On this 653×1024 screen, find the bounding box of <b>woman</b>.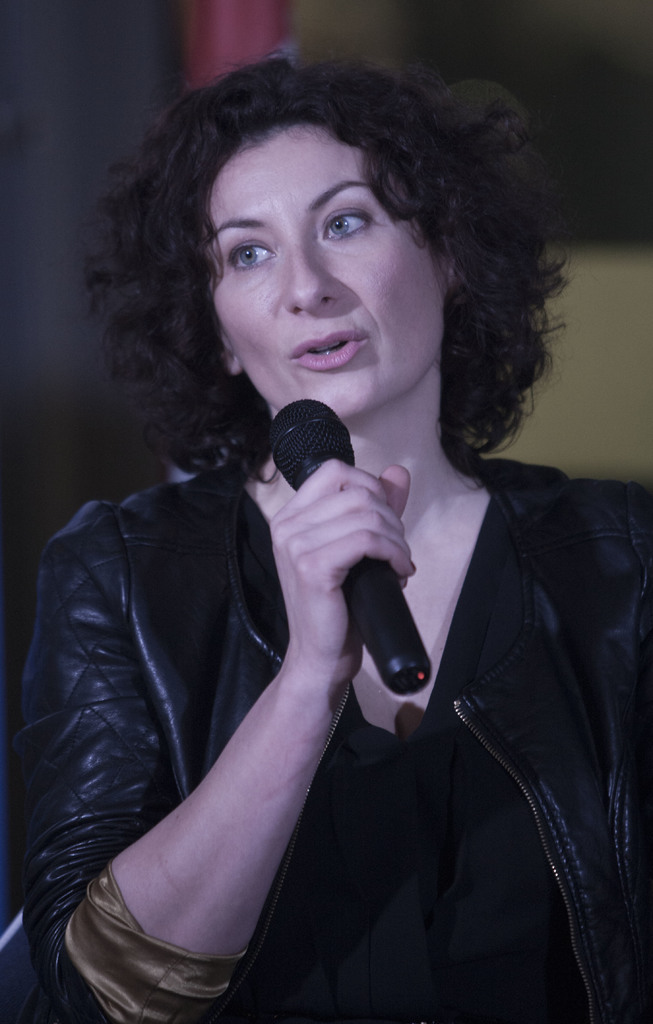
Bounding box: <bbox>21, 53, 616, 1023</bbox>.
